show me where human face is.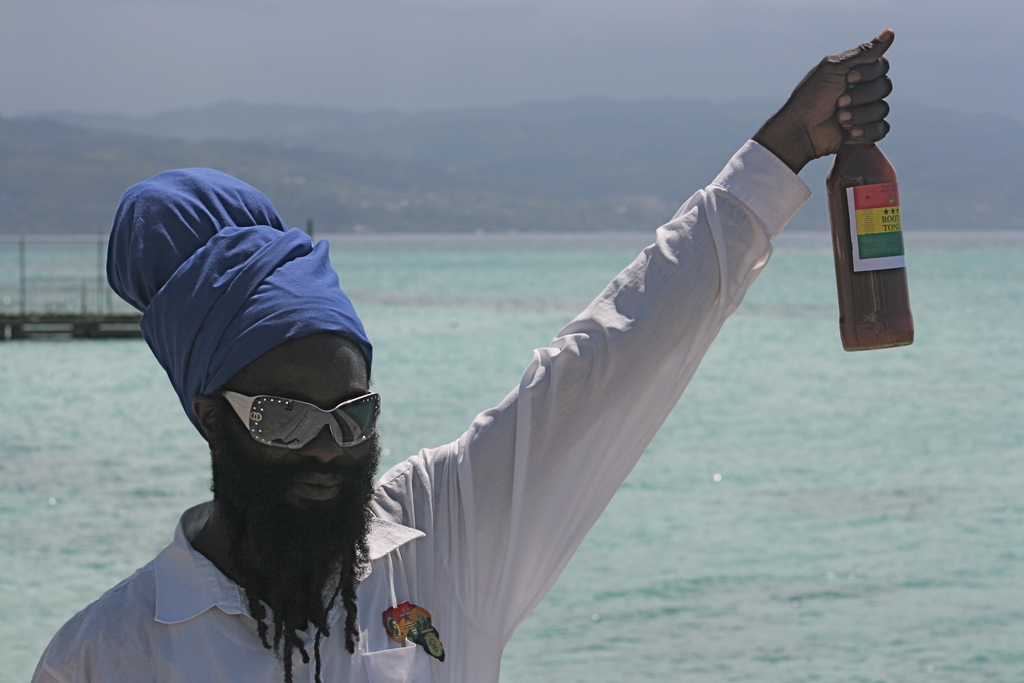
human face is at 212 335 372 550.
